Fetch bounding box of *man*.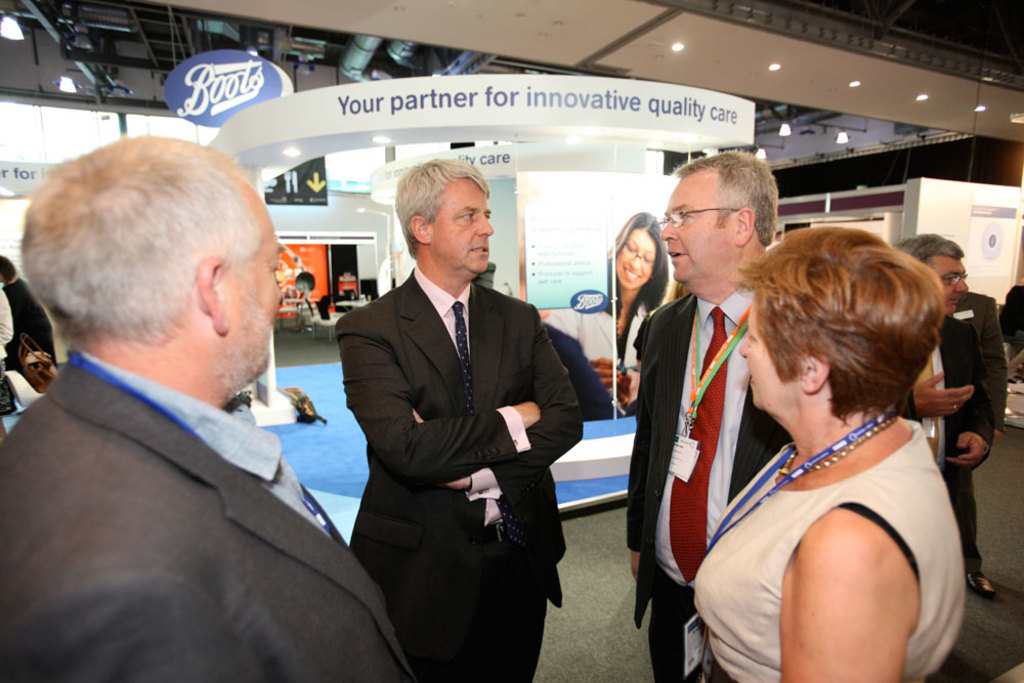
Bbox: [x1=624, y1=150, x2=797, y2=682].
